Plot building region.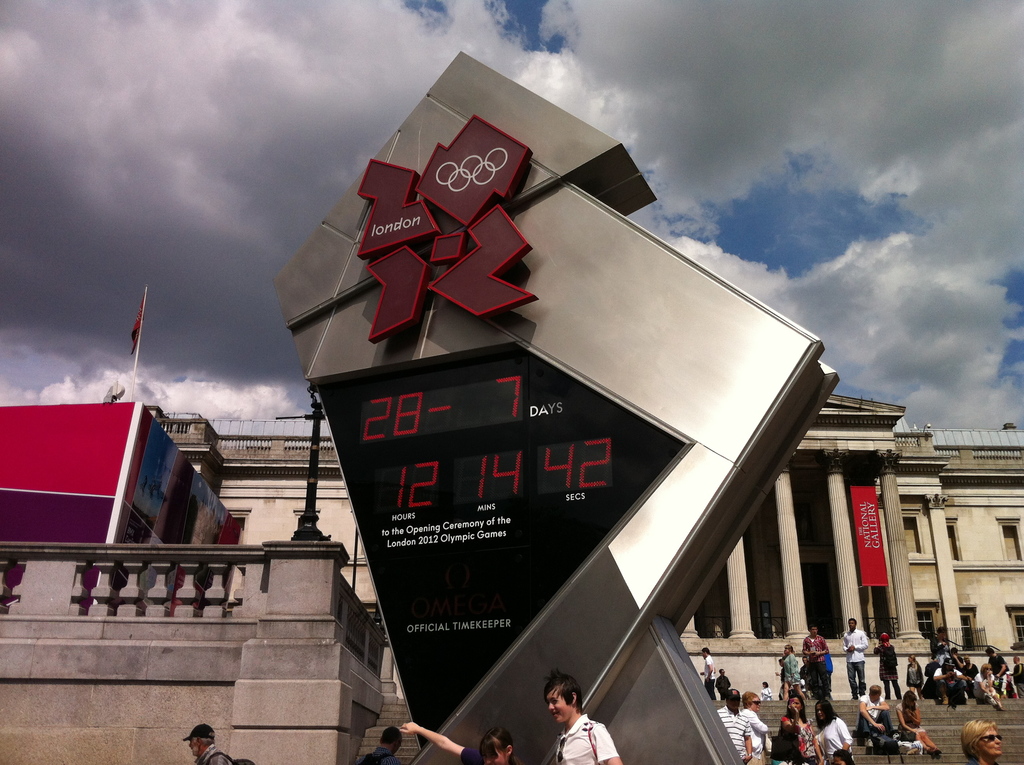
Plotted at detection(145, 392, 1023, 700).
